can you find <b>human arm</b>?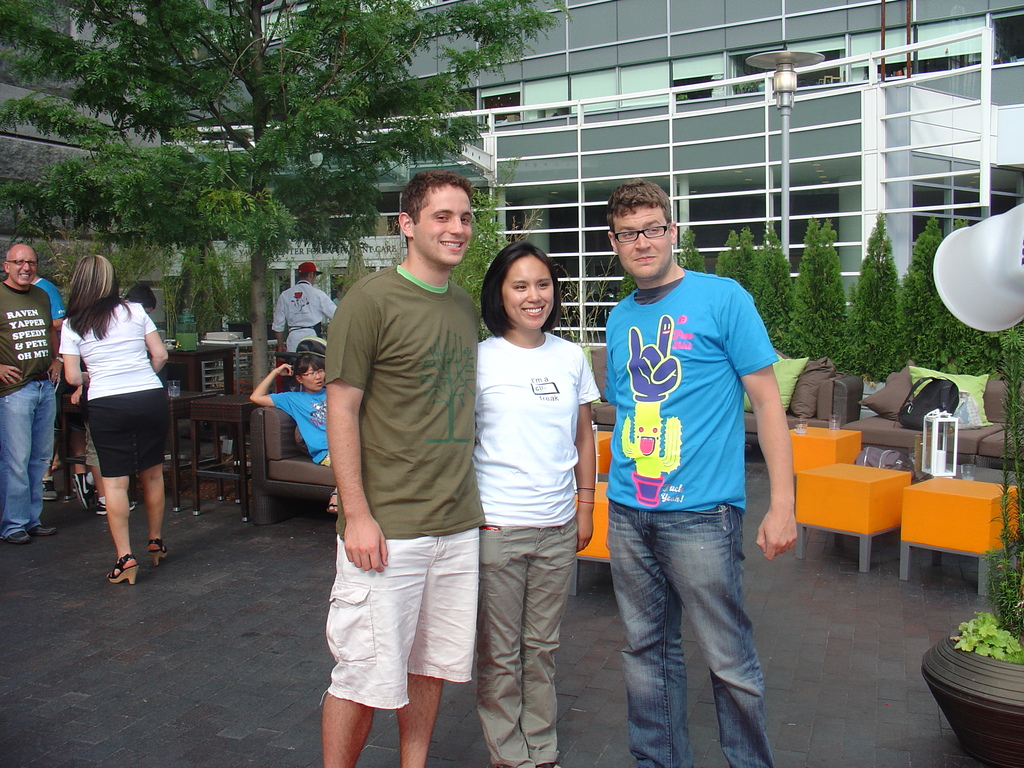
Yes, bounding box: crop(602, 311, 618, 410).
